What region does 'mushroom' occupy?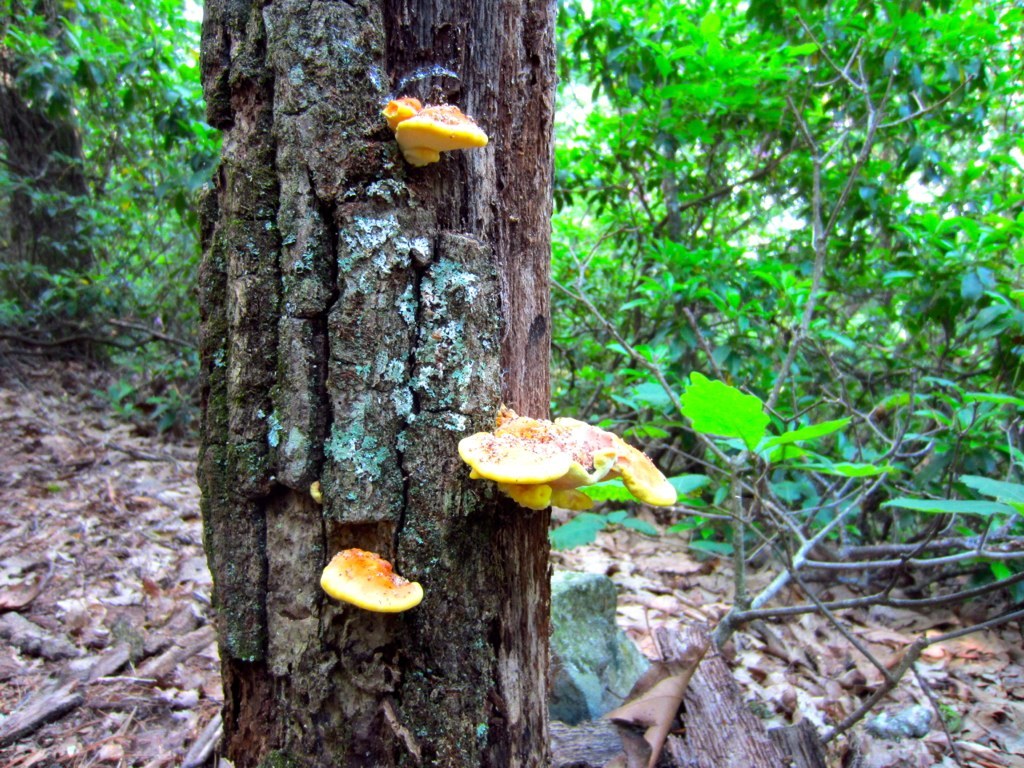
<box>319,547,422,612</box>.
